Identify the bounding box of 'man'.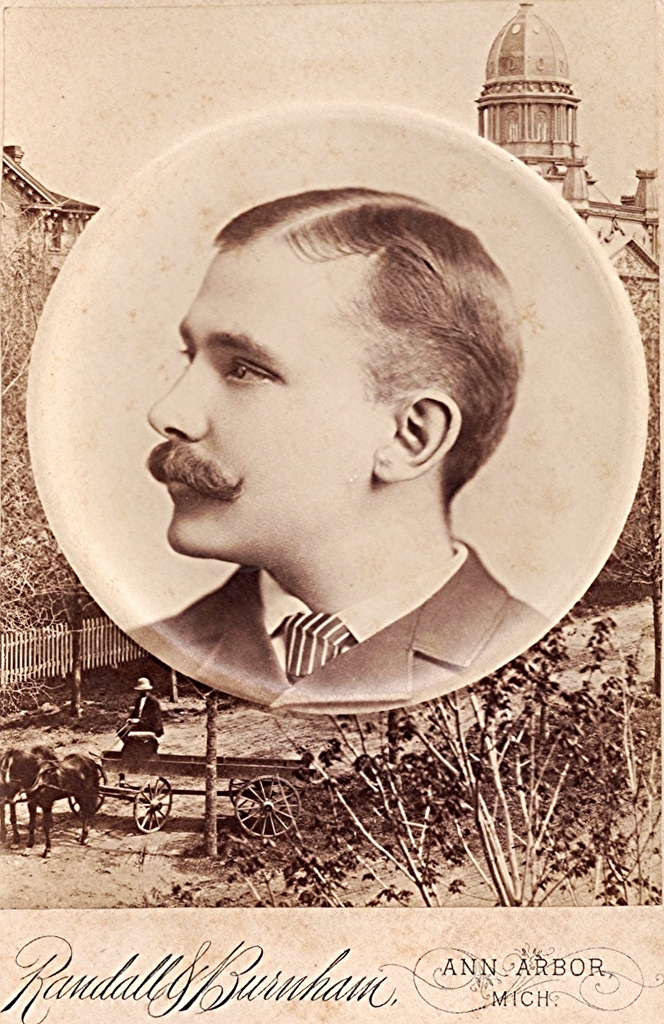
bbox(118, 674, 165, 736).
